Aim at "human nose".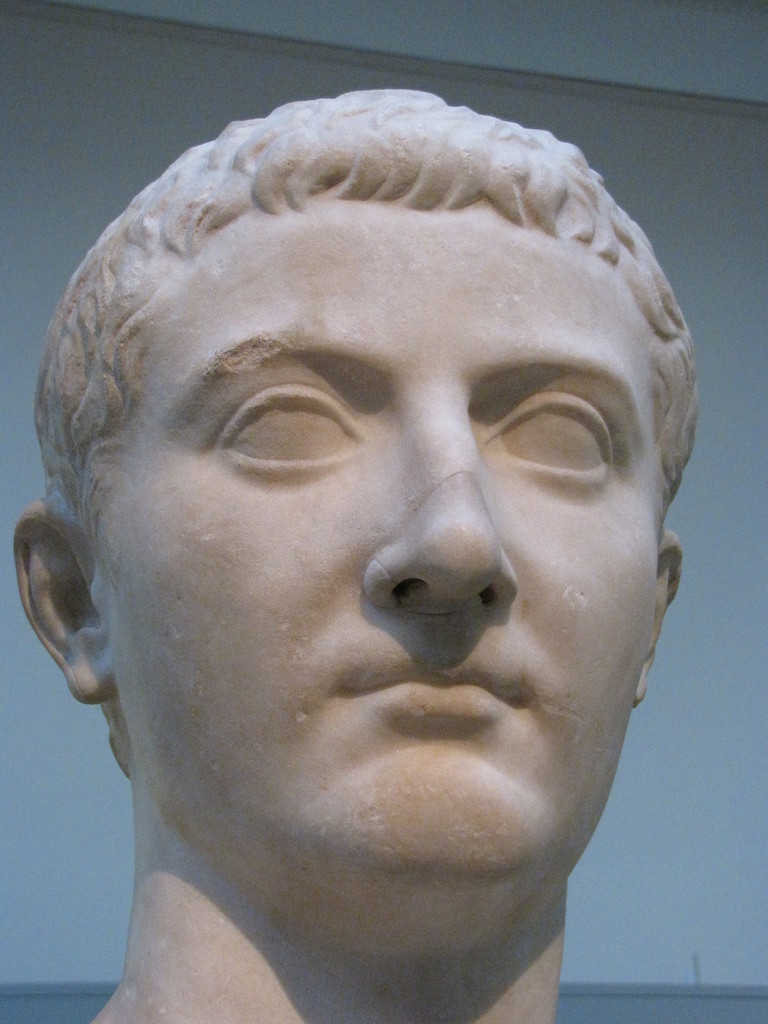
Aimed at (359, 382, 522, 616).
